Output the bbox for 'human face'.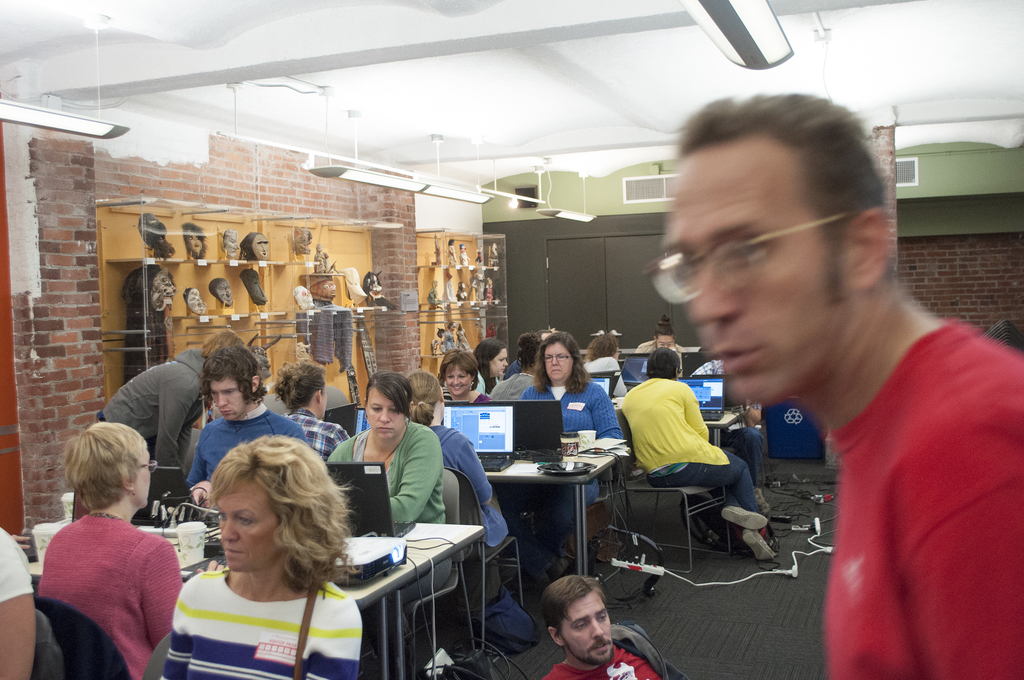
(x1=545, y1=346, x2=573, y2=380).
